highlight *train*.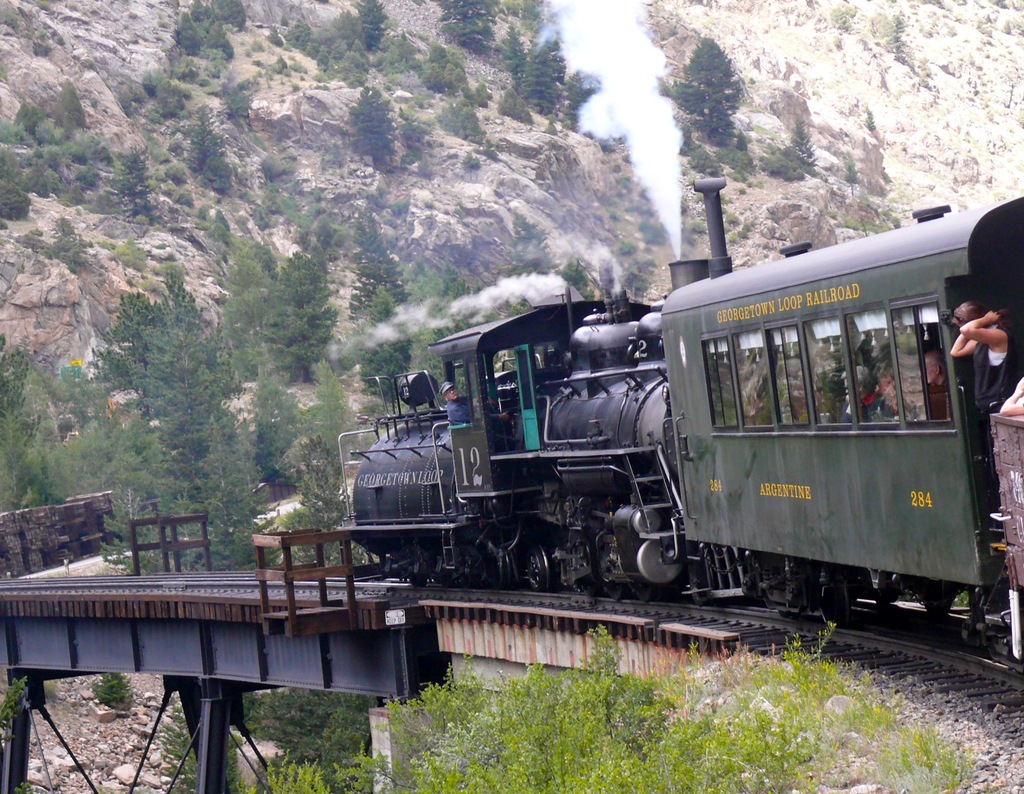
Highlighted region: 338:178:1023:660.
